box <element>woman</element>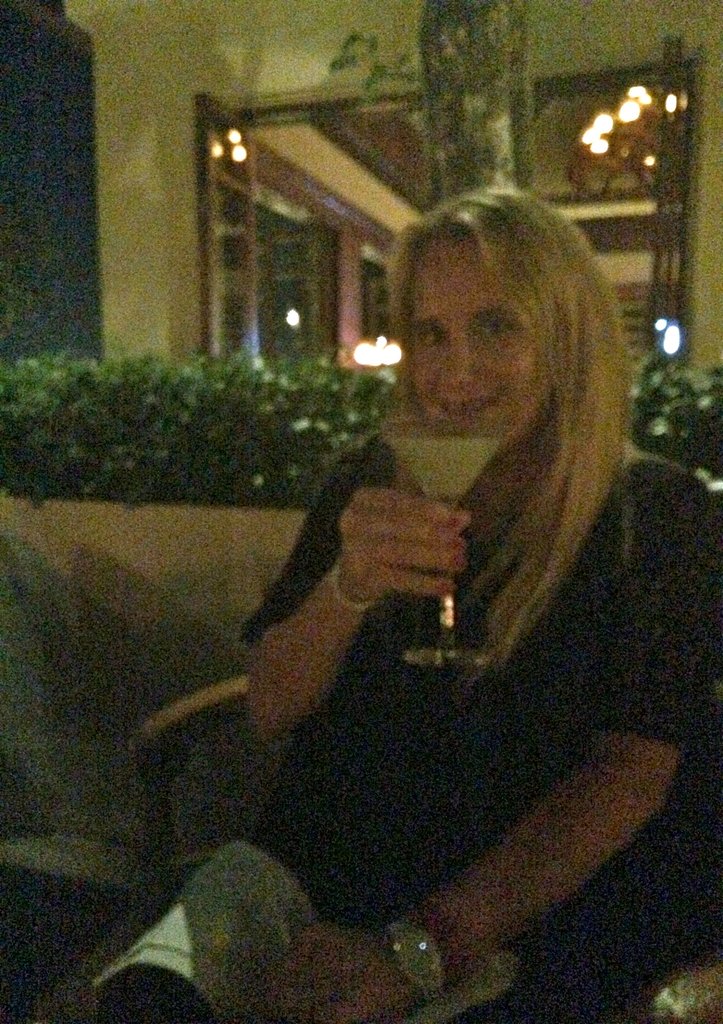
199, 150, 665, 921
